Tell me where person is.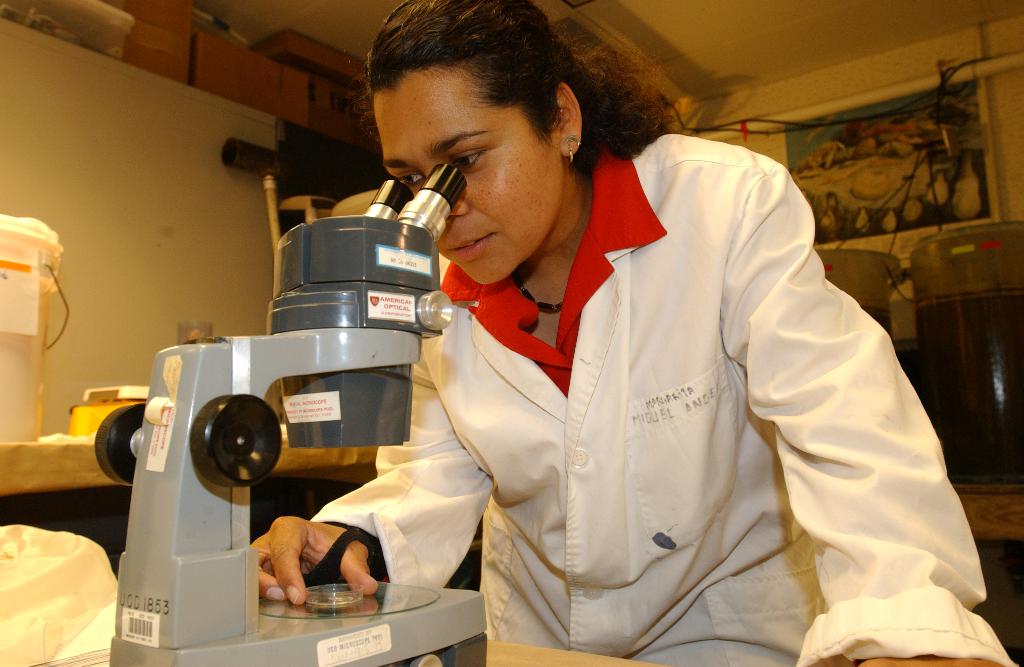
person is at crop(247, 0, 1022, 666).
